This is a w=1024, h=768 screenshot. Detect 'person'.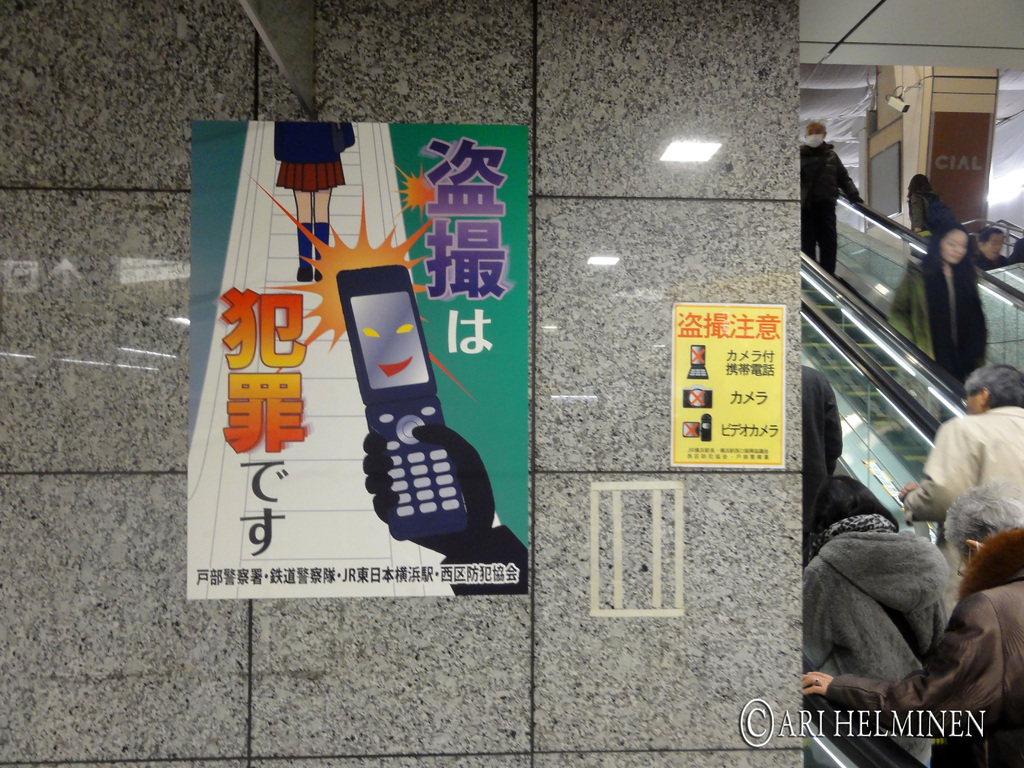
803:479:965:748.
